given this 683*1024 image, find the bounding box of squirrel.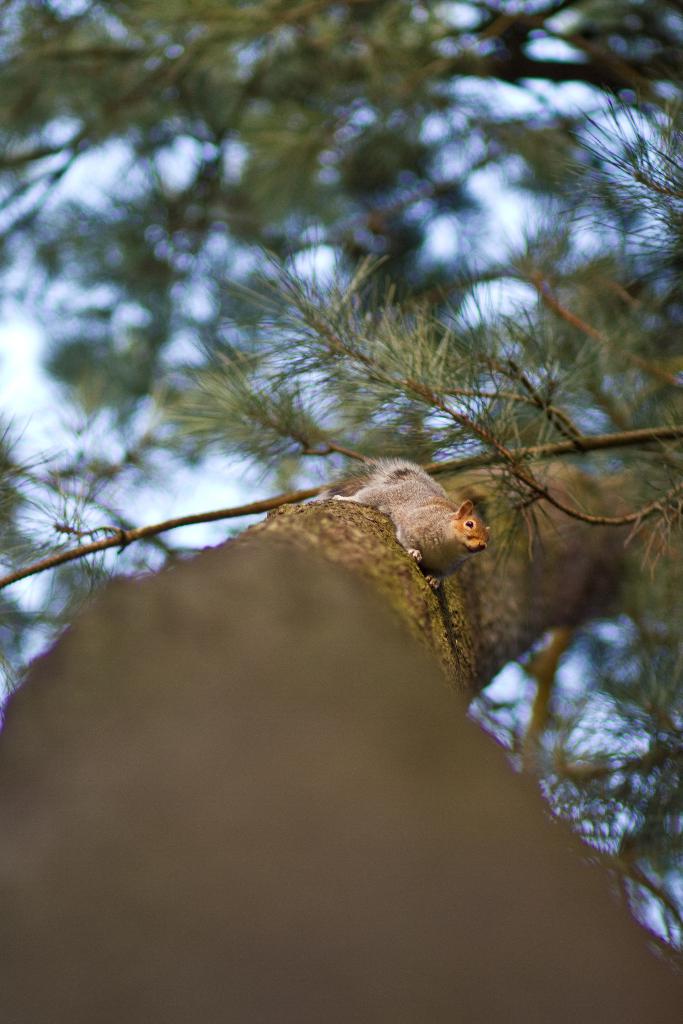
<region>331, 454, 498, 600</region>.
